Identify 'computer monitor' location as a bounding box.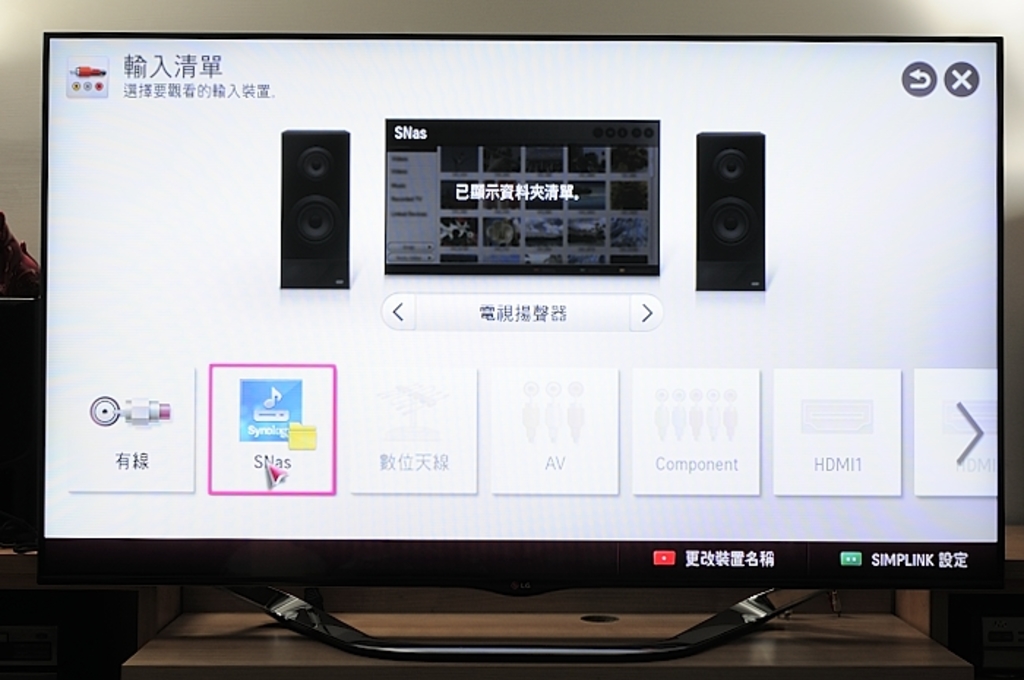
35,35,1009,657.
